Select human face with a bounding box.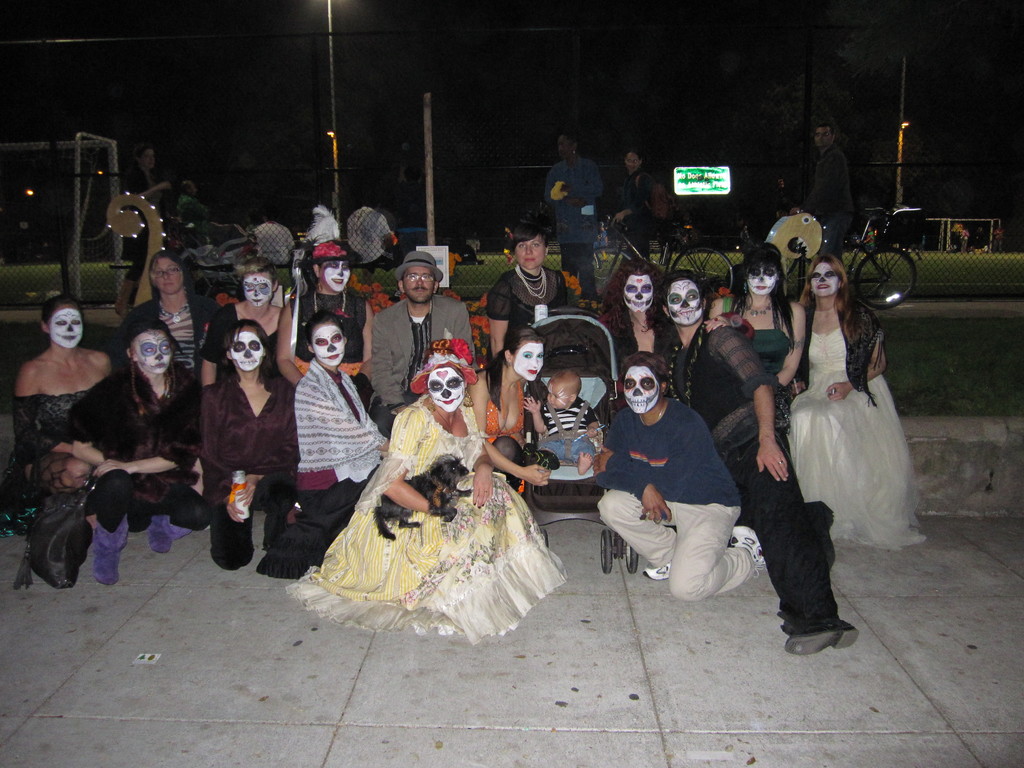
detection(669, 279, 707, 321).
